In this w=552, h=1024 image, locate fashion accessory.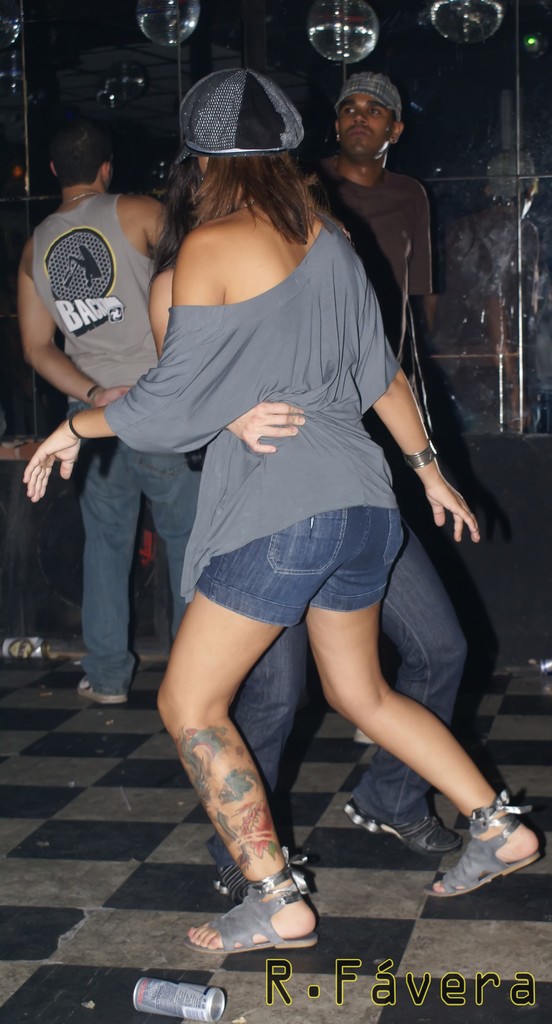
Bounding box: <box>389,134,396,142</box>.
